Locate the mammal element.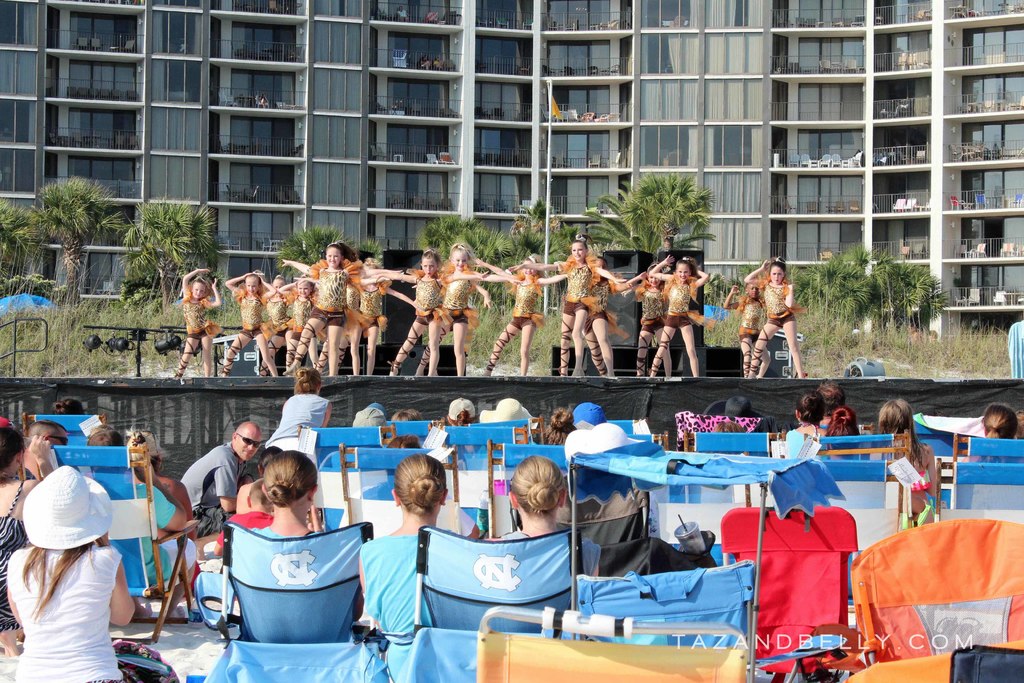
Element bbox: left=727, top=279, right=769, bottom=372.
